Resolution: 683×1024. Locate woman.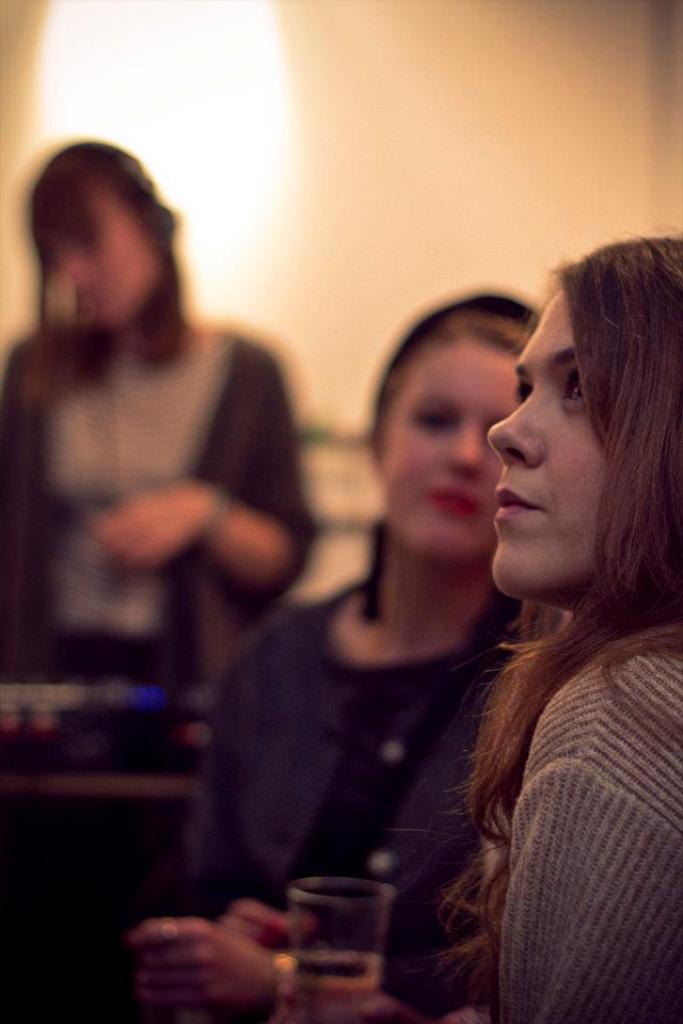
(left=0, top=127, right=330, bottom=729).
